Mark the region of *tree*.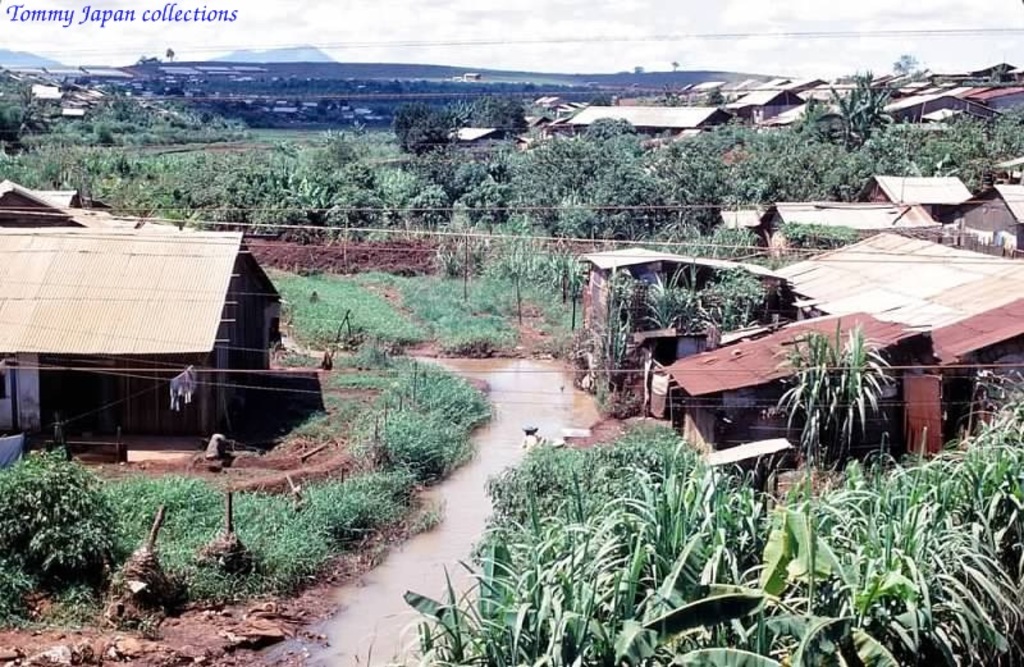
Region: rect(494, 242, 530, 353).
